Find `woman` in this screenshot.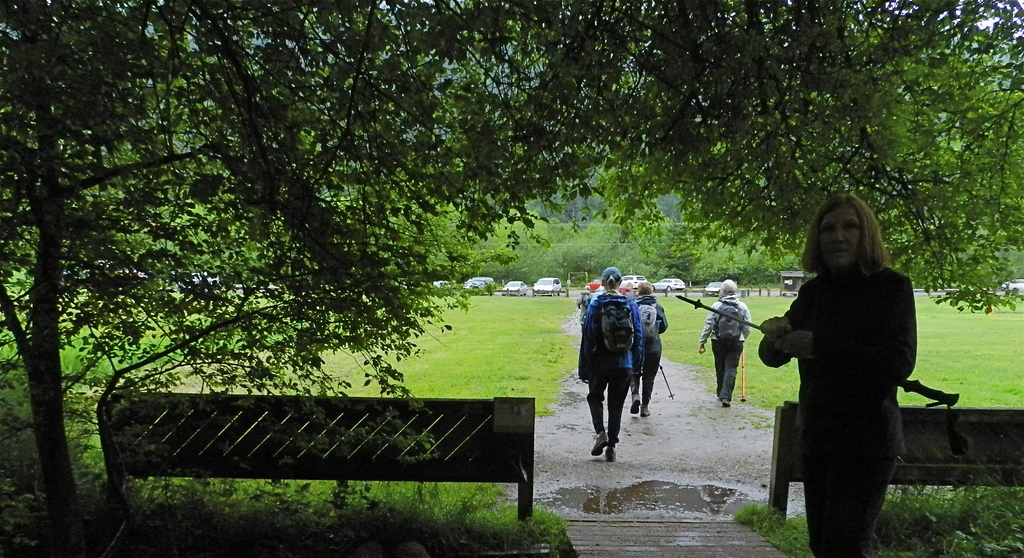
The bounding box for `woman` is [761, 191, 929, 551].
